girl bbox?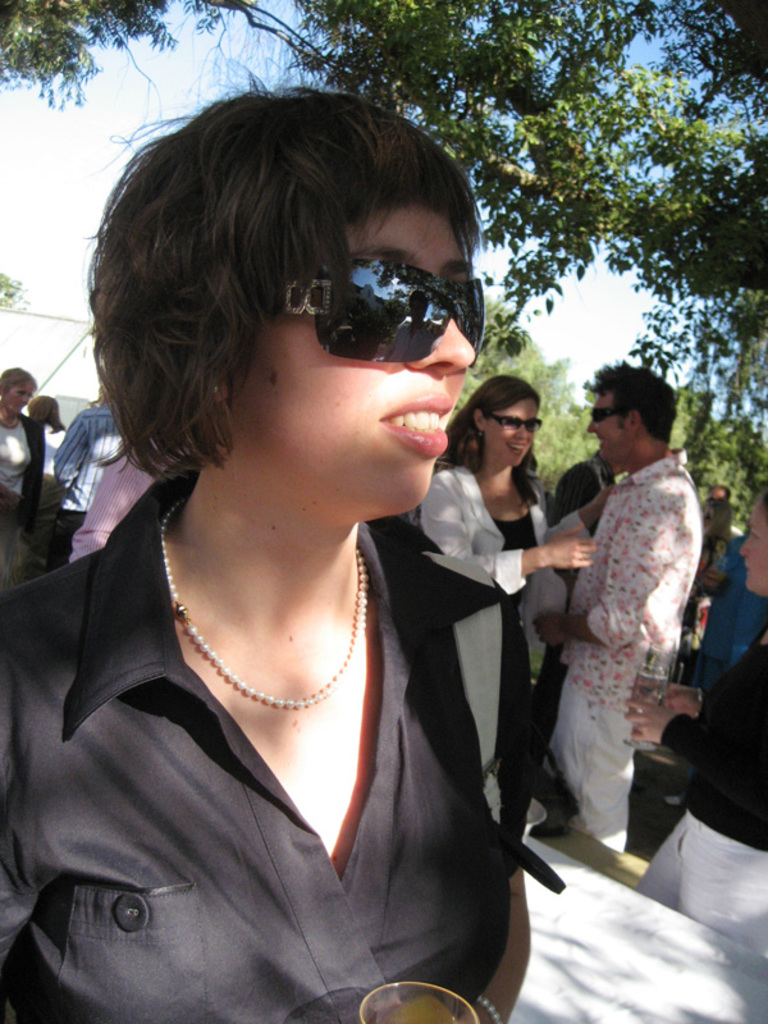
box=[416, 369, 590, 827]
